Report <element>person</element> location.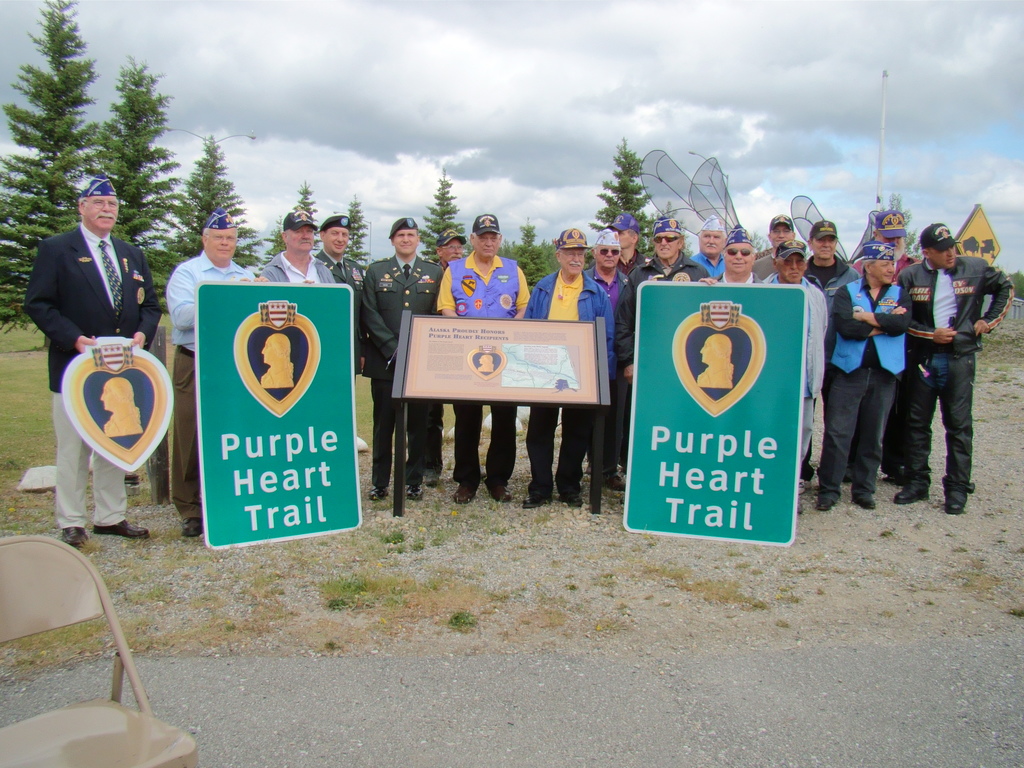
Report: bbox=(744, 247, 838, 506).
